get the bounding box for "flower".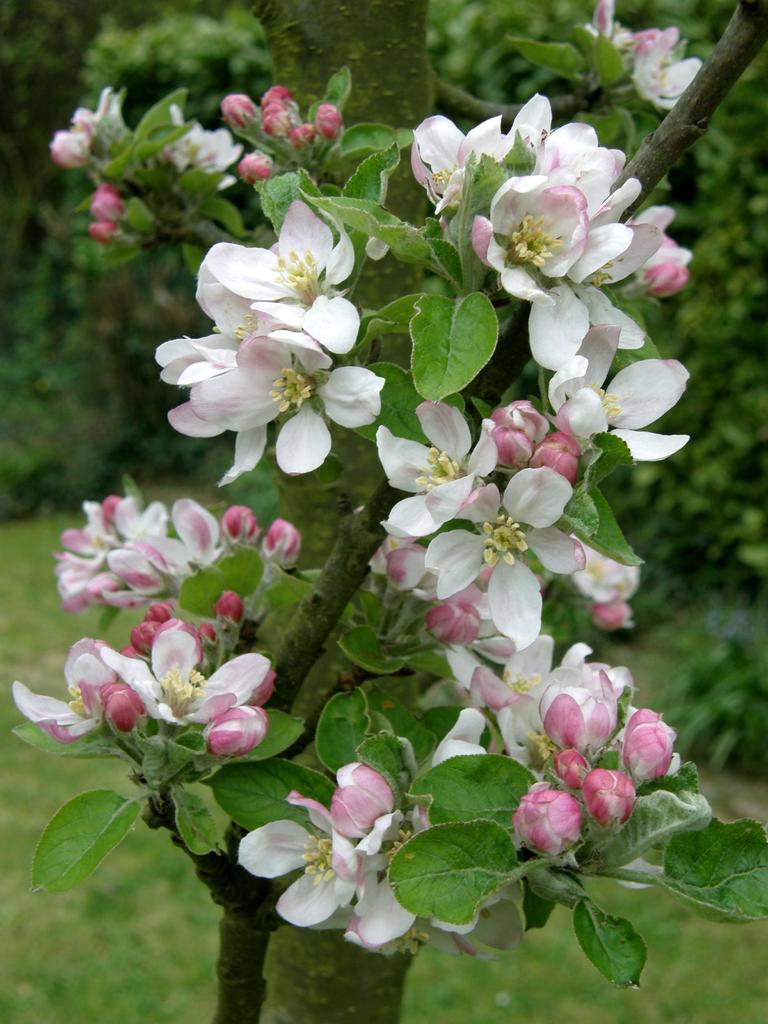
l=588, t=1, r=694, b=100.
